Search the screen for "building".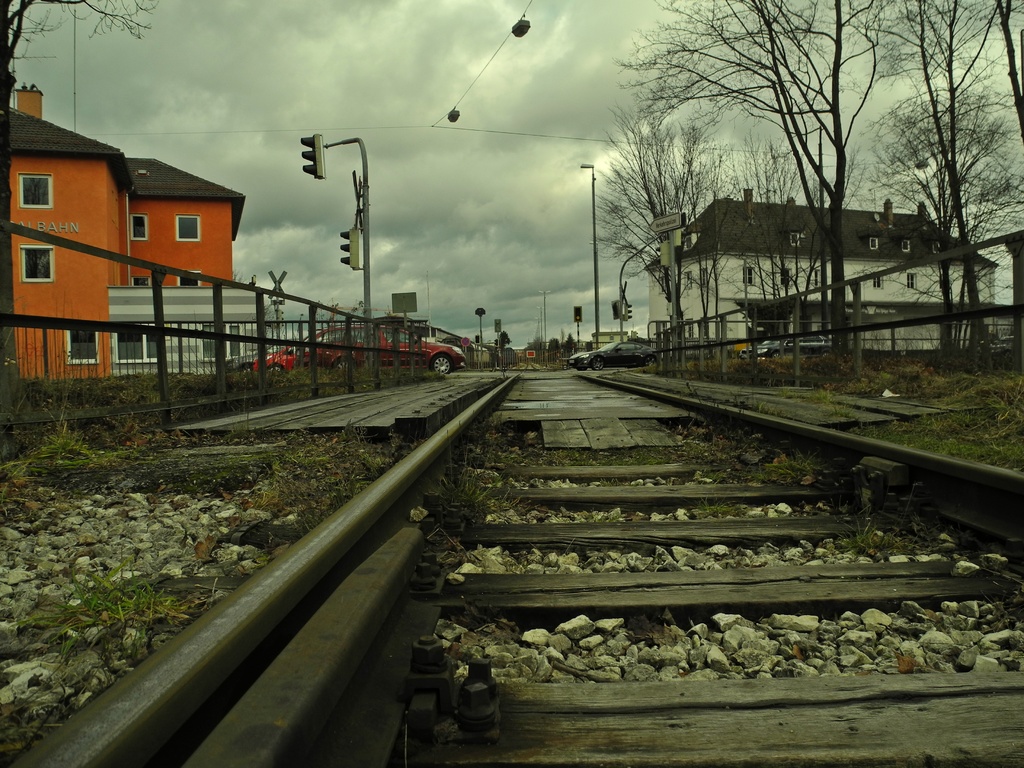
Found at bbox=[14, 85, 276, 379].
